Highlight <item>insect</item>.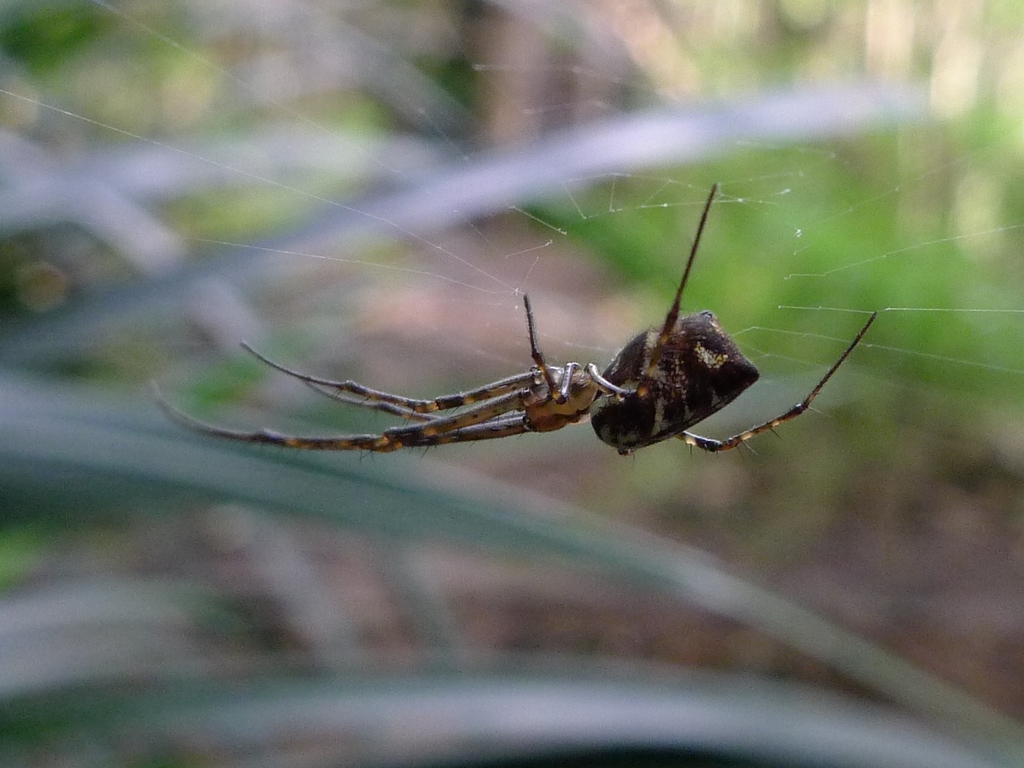
Highlighted region: (153,186,879,457).
